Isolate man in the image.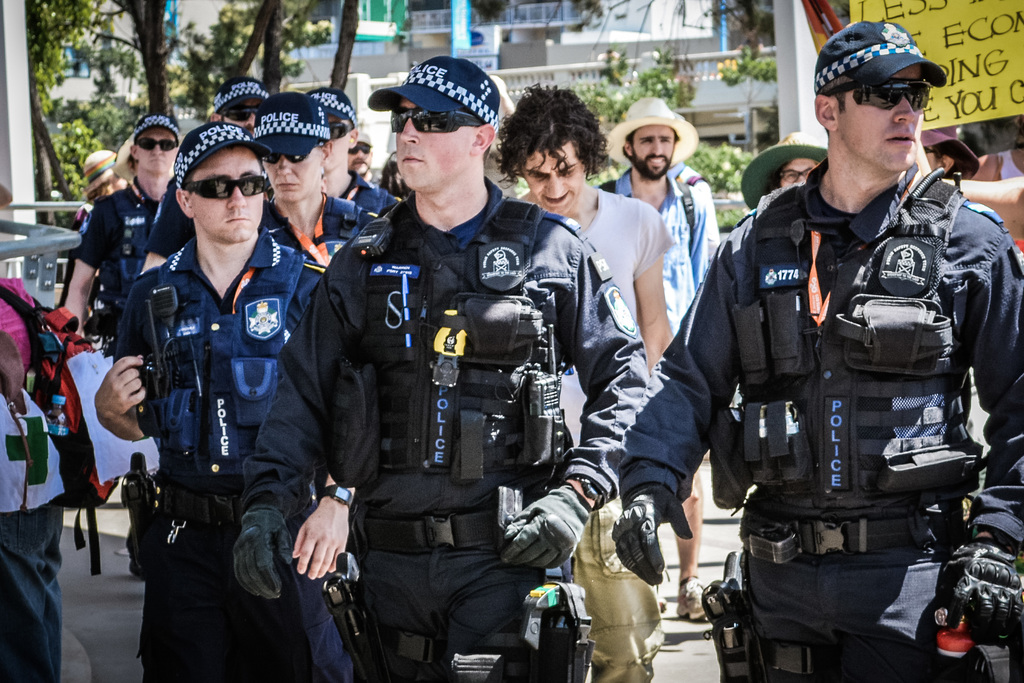
Isolated region: box(604, 95, 714, 617).
